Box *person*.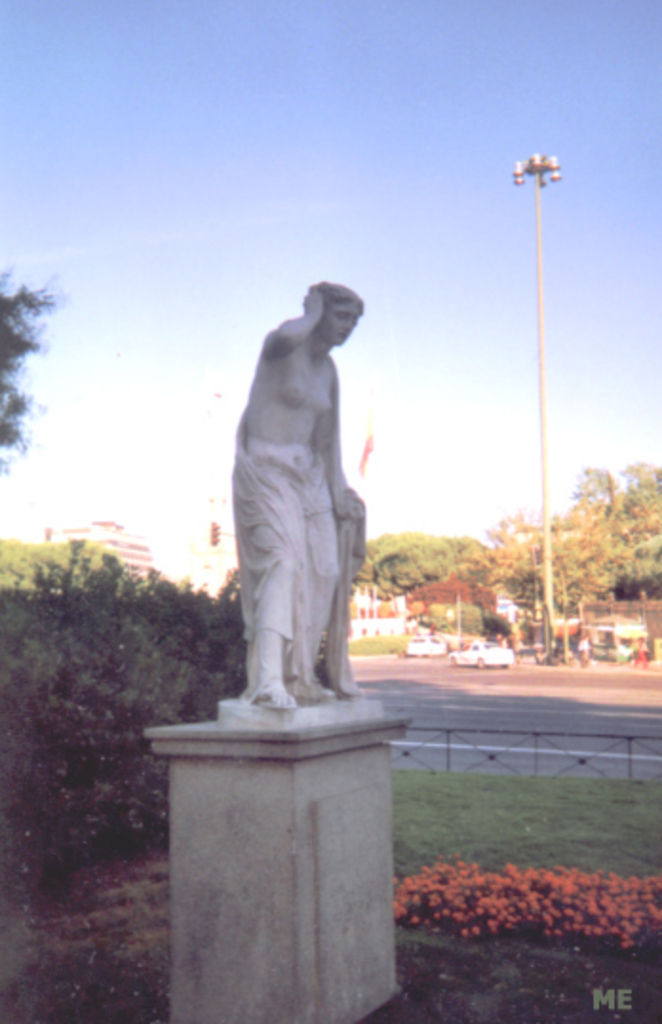
228:266:384:718.
